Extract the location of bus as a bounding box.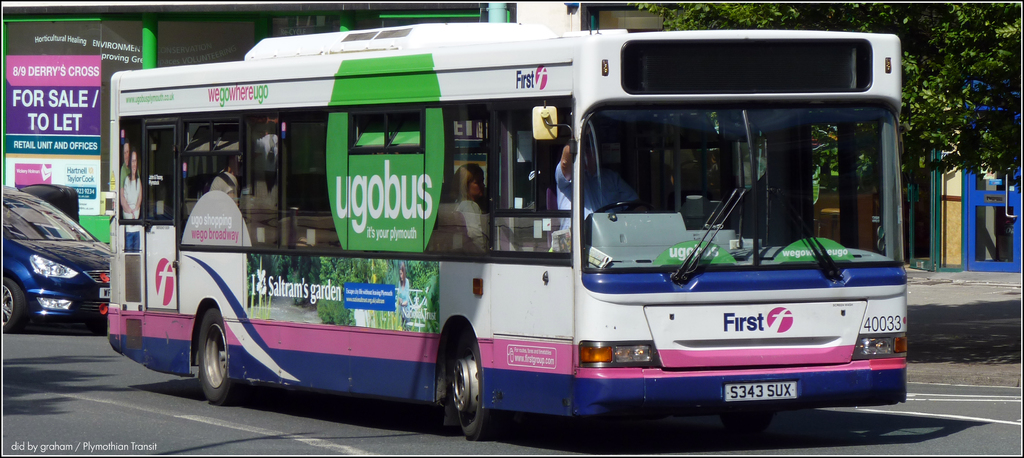
detection(100, 22, 911, 436).
